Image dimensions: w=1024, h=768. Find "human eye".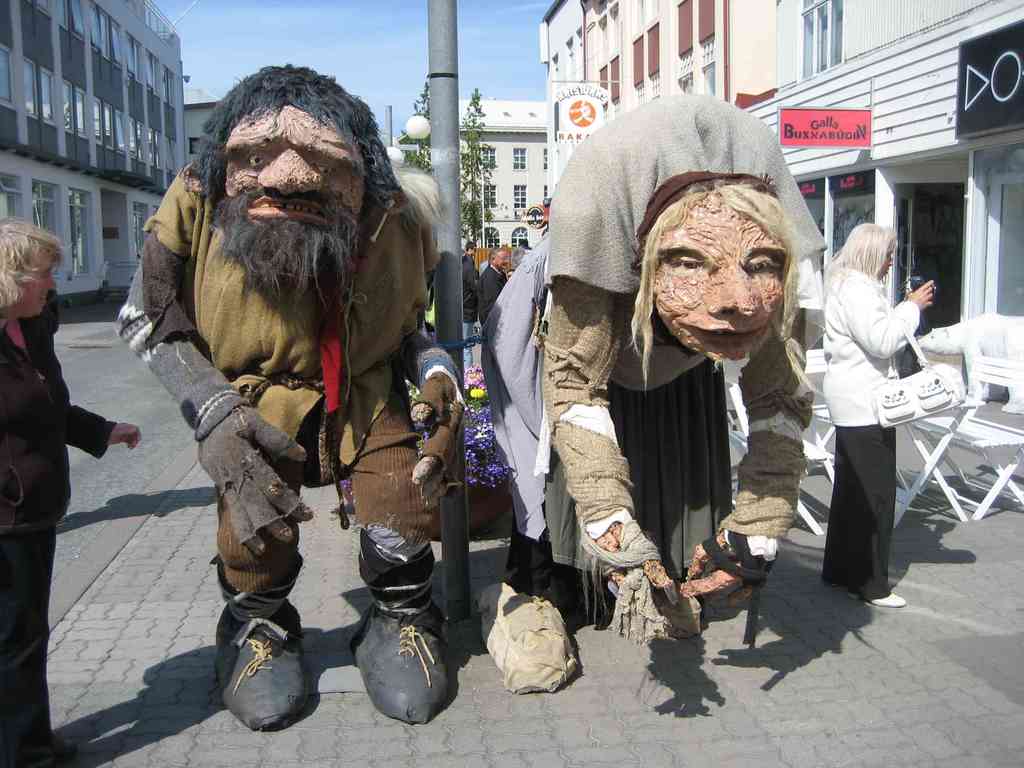
<region>36, 271, 59, 281</region>.
